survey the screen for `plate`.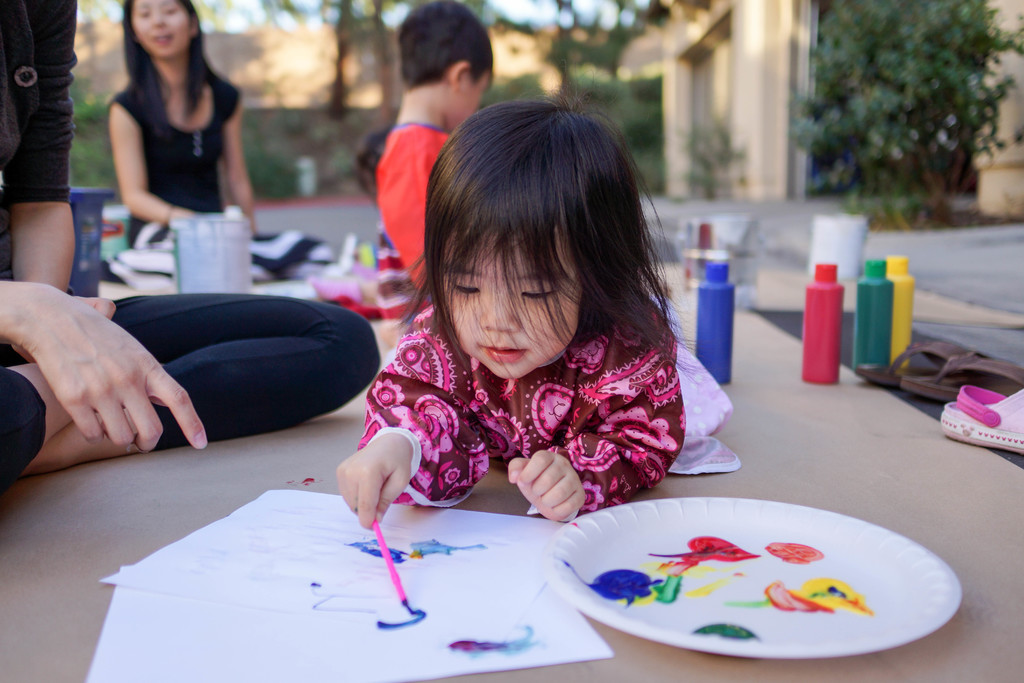
Survey found: <box>532,521,970,650</box>.
